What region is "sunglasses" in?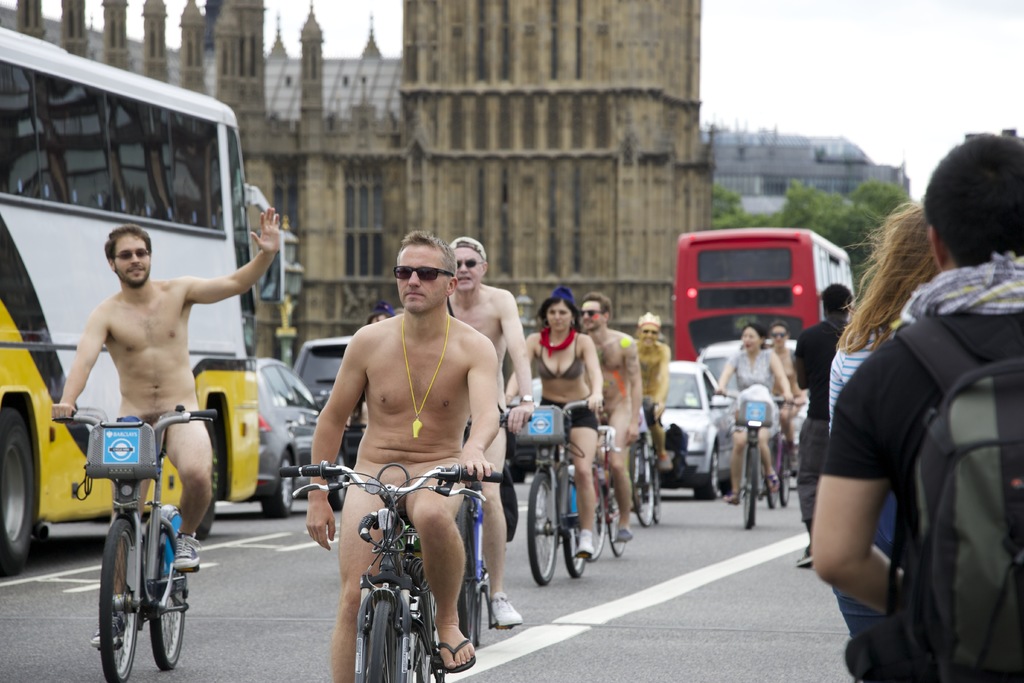
BBox(396, 266, 454, 281).
